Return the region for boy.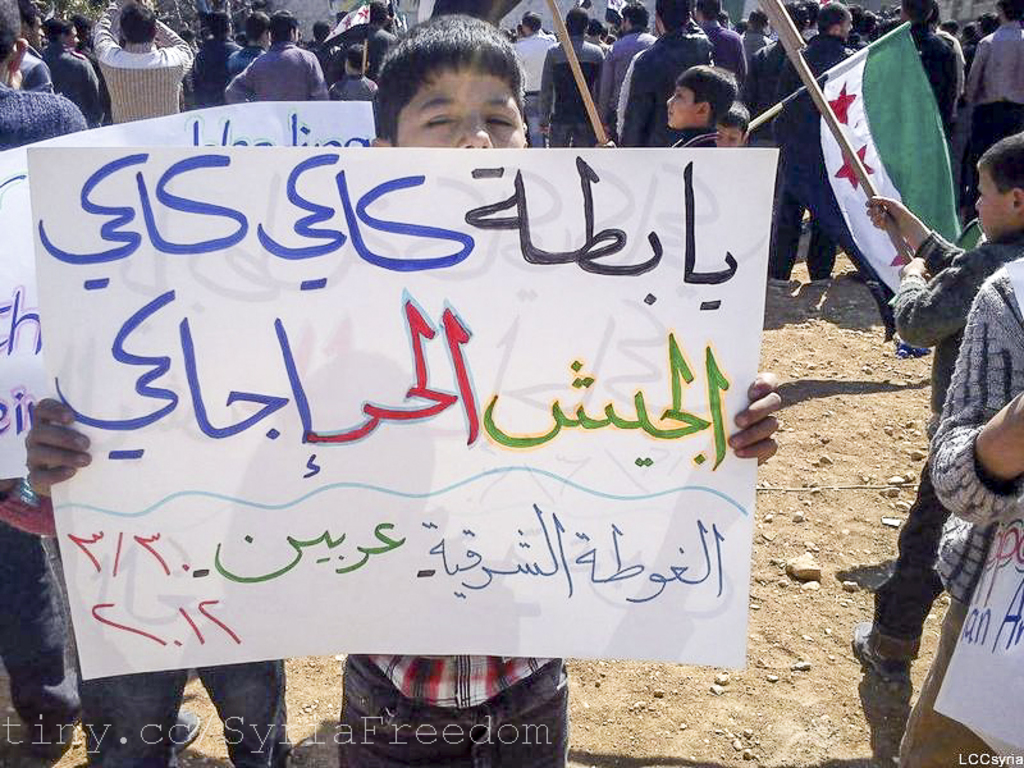
select_region(598, 63, 737, 148).
